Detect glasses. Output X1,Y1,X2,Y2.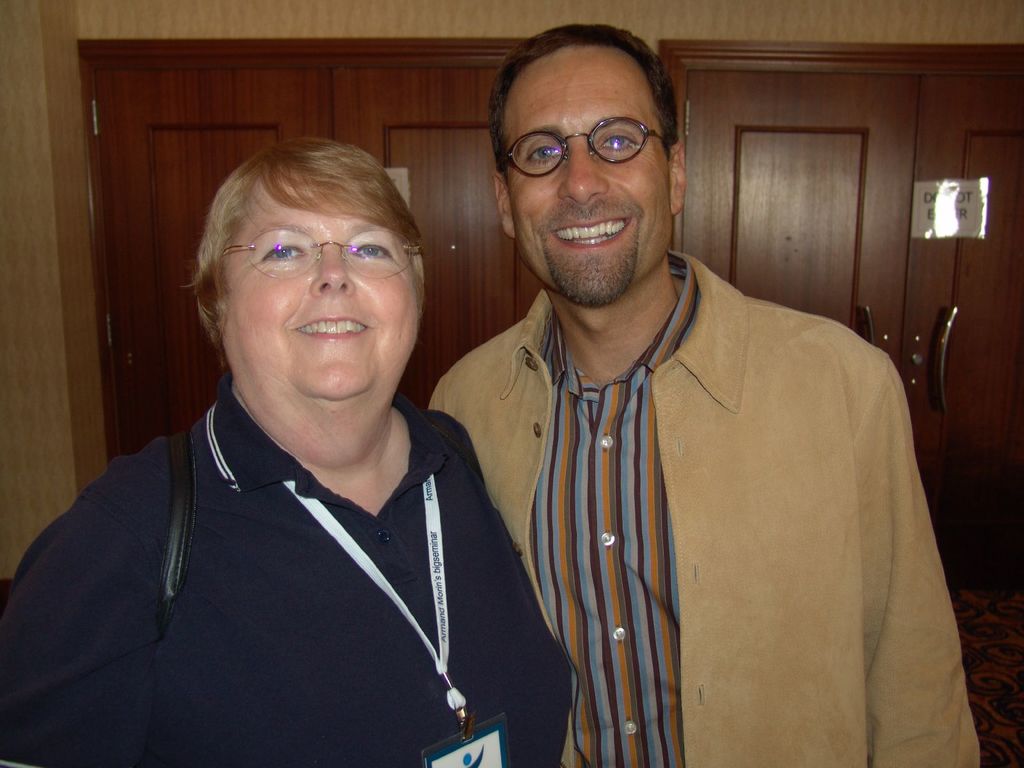
214,225,426,280.
